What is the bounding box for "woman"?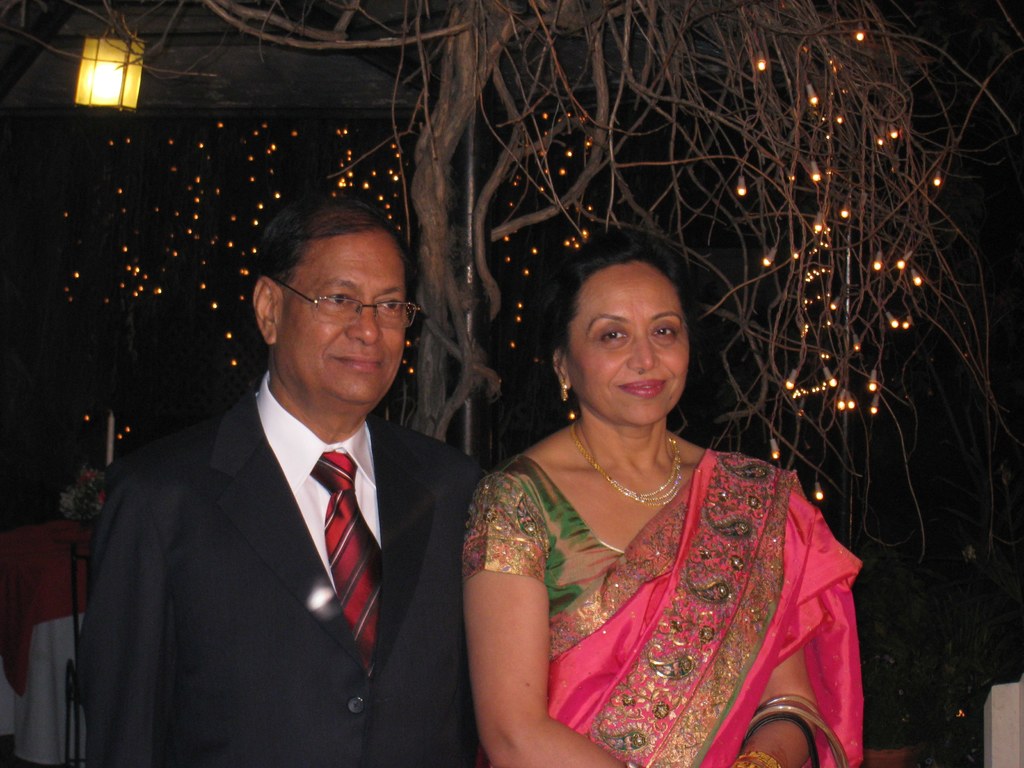
box(418, 241, 870, 756).
